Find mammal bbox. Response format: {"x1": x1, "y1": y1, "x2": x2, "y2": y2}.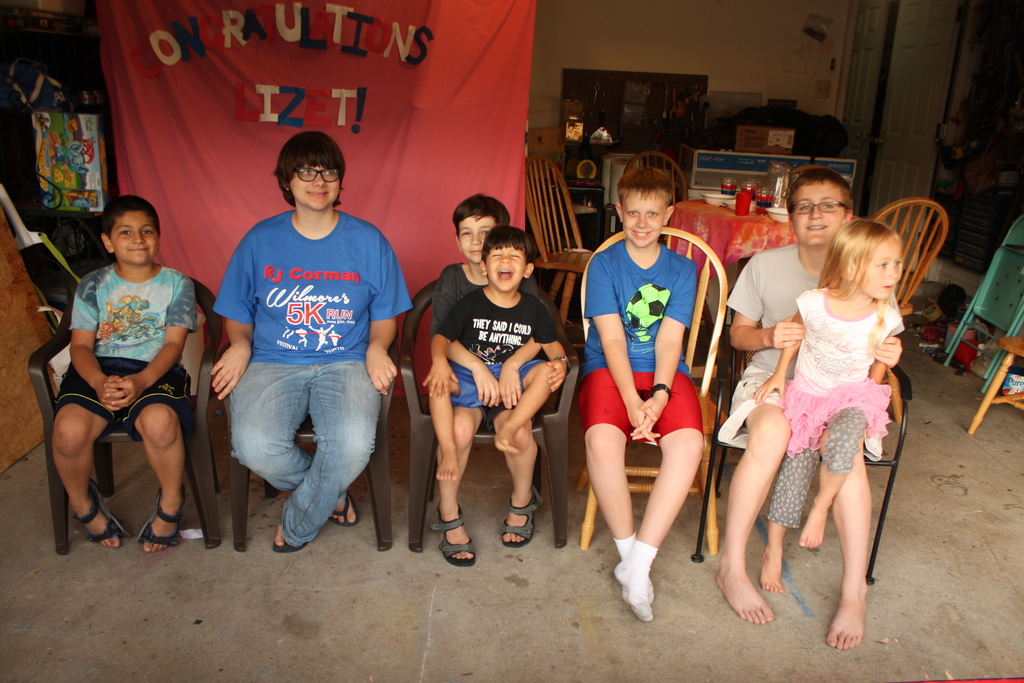
{"x1": 190, "y1": 146, "x2": 404, "y2": 555}.
